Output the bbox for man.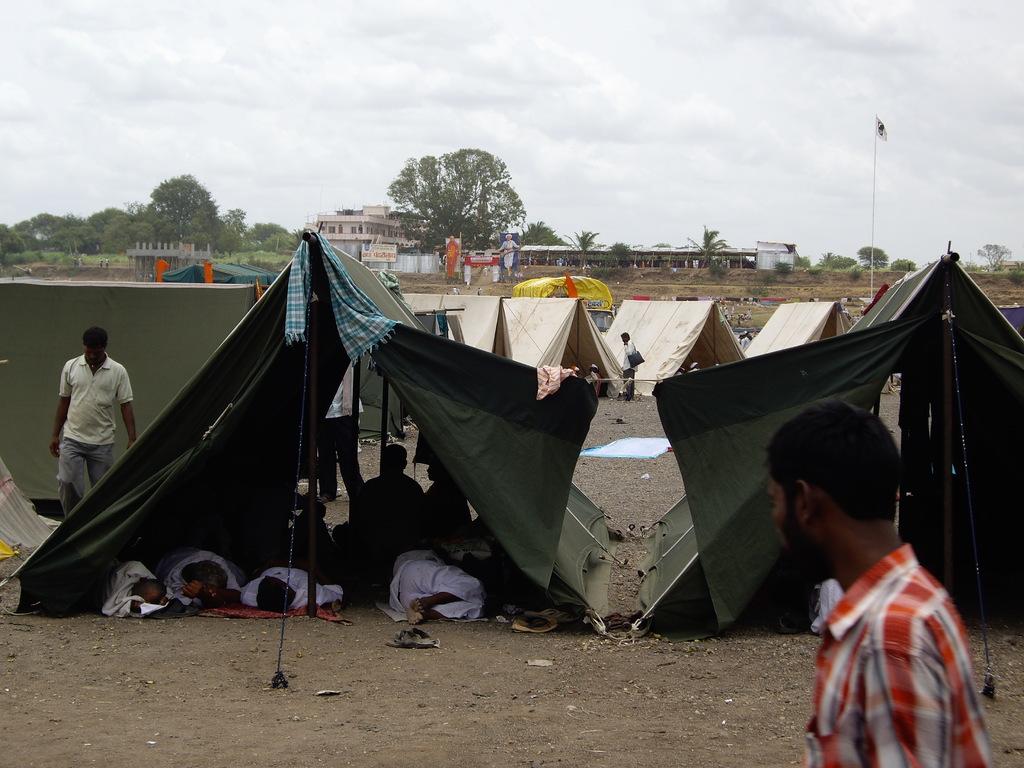
Rect(102, 257, 113, 269).
